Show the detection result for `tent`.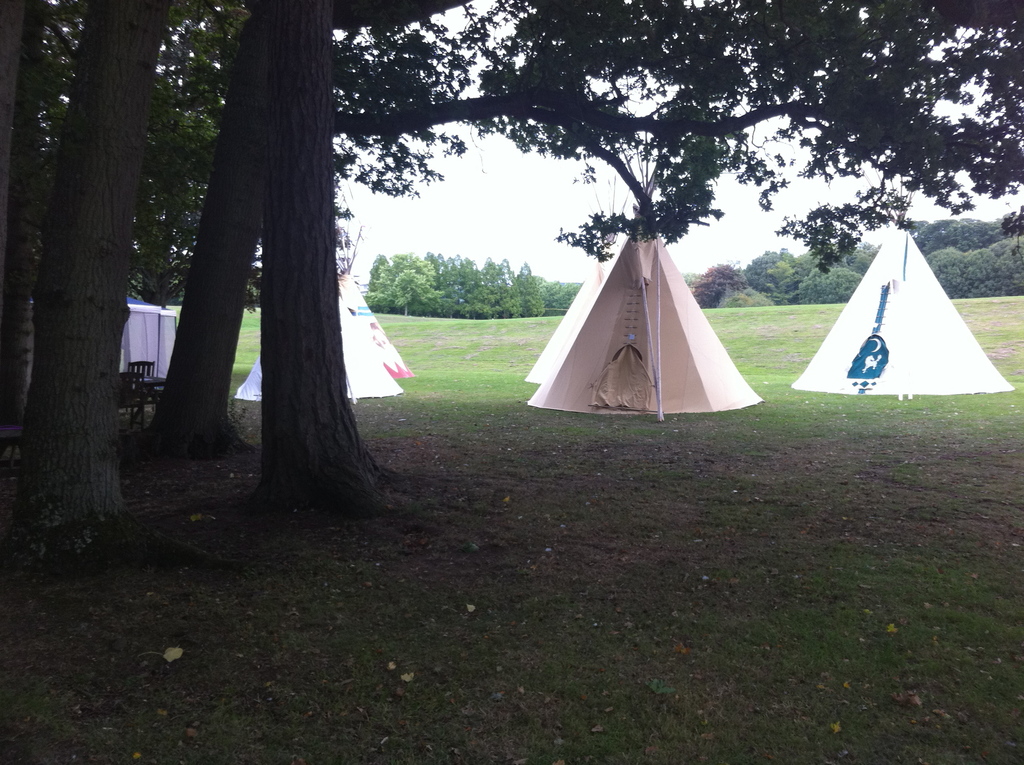
box=[109, 285, 173, 397].
